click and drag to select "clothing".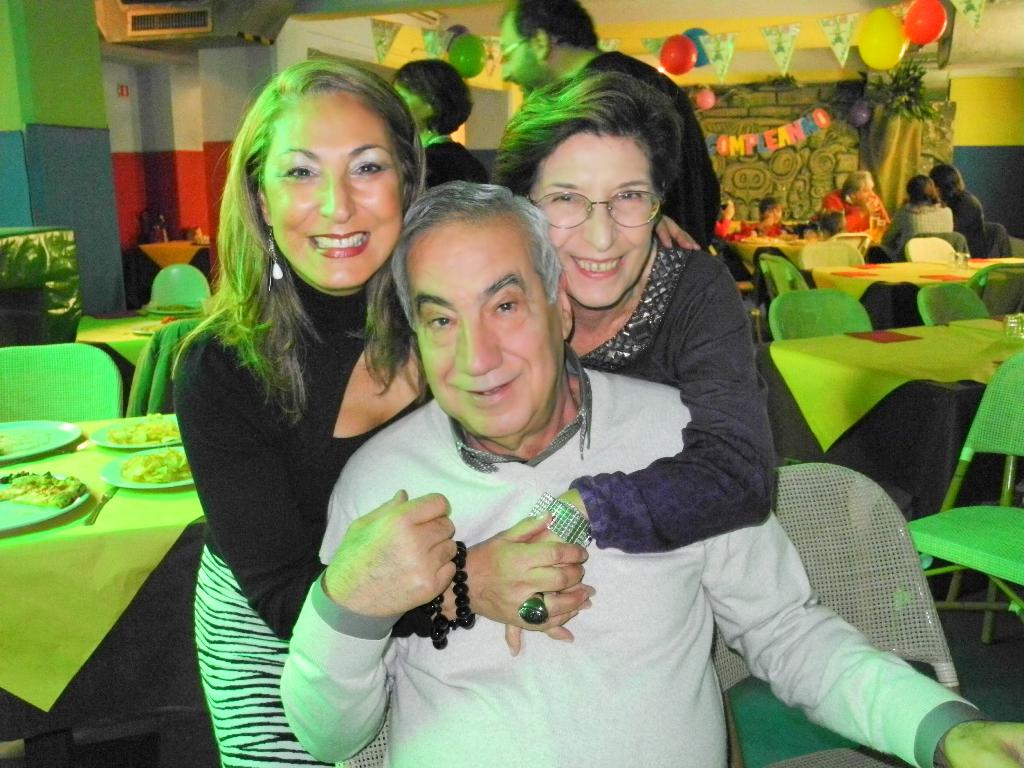
Selection: {"x1": 948, "y1": 189, "x2": 988, "y2": 258}.
